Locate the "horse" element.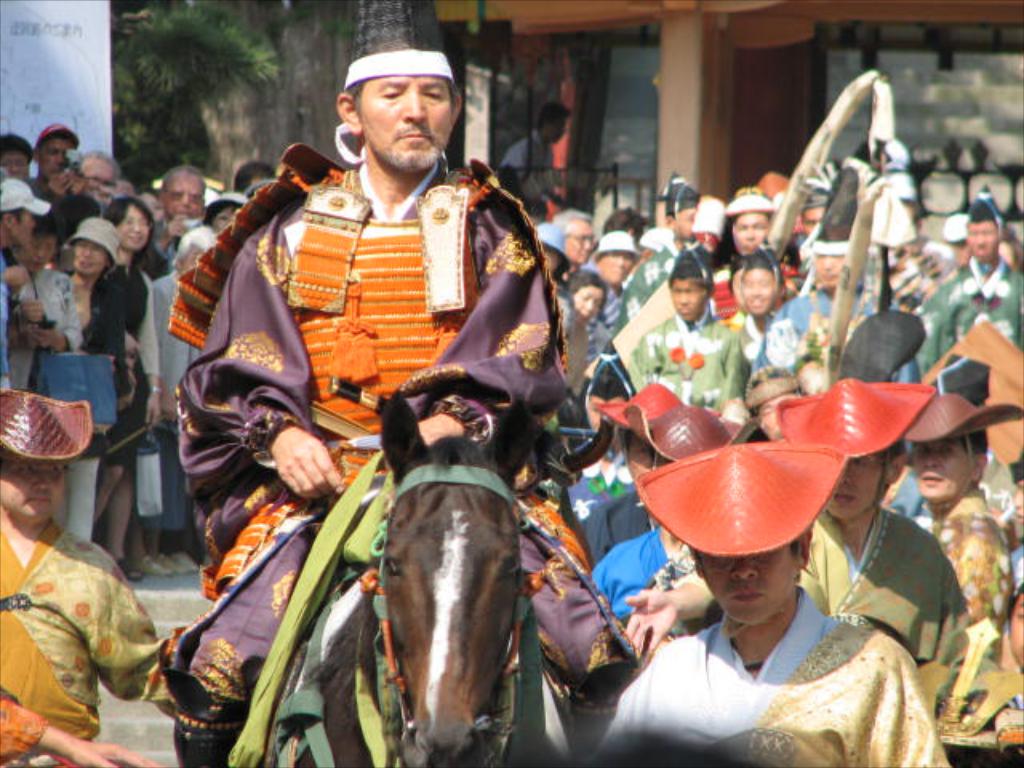
Element bbox: (275, 384, 579, 766).
